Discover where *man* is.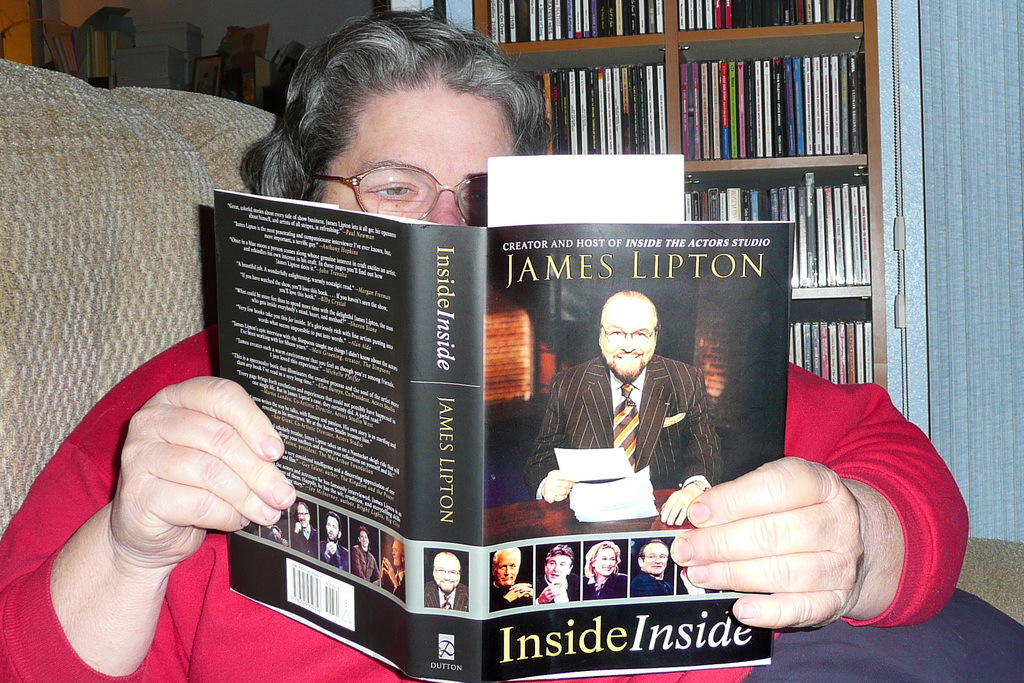
Discovered at left=269, top=525, right=290, bottom=547.
